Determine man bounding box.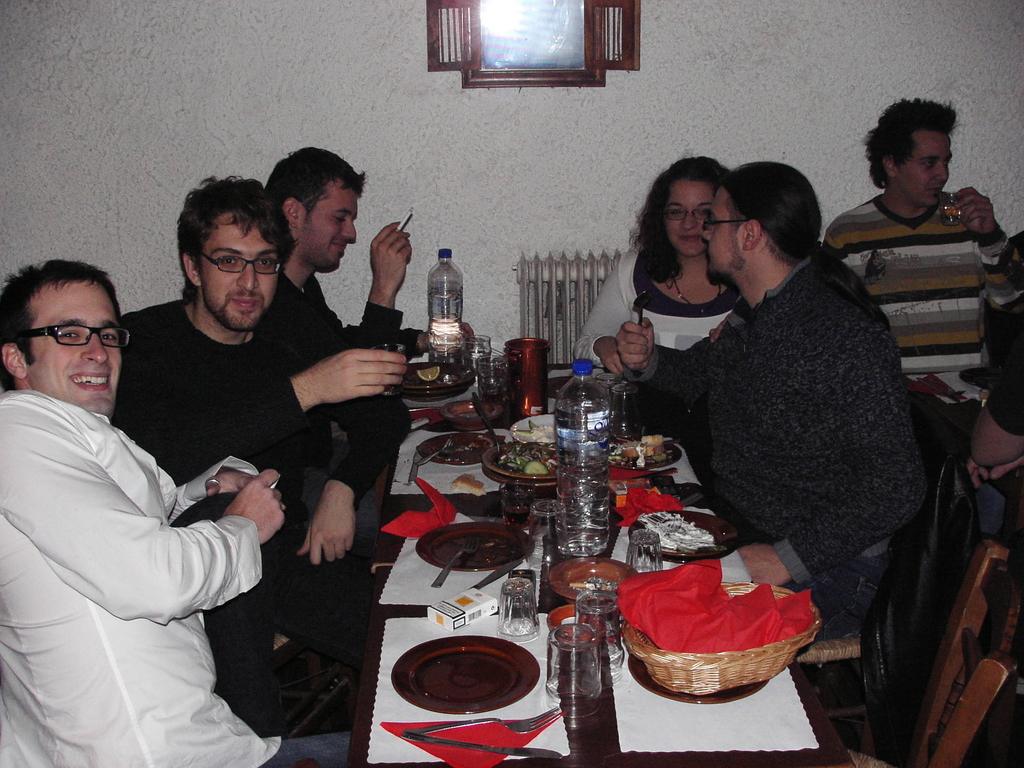
Determined: 821,98,1023,406.
